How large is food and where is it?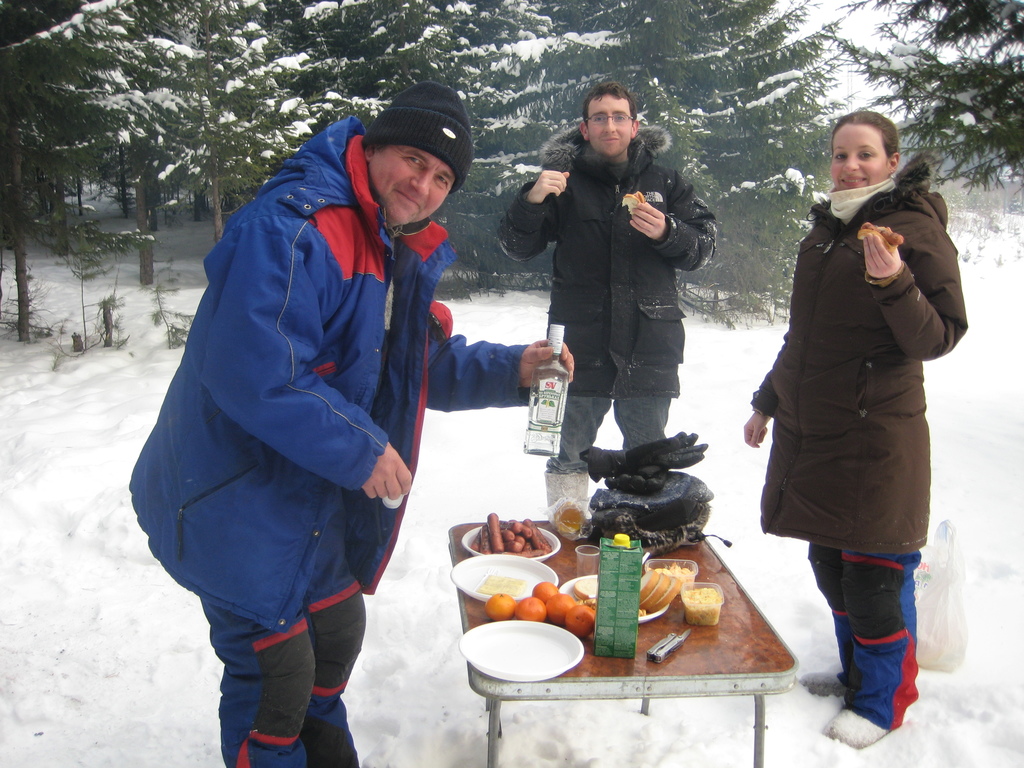
Bounding box: BBox(620, 191, 647, 217).
